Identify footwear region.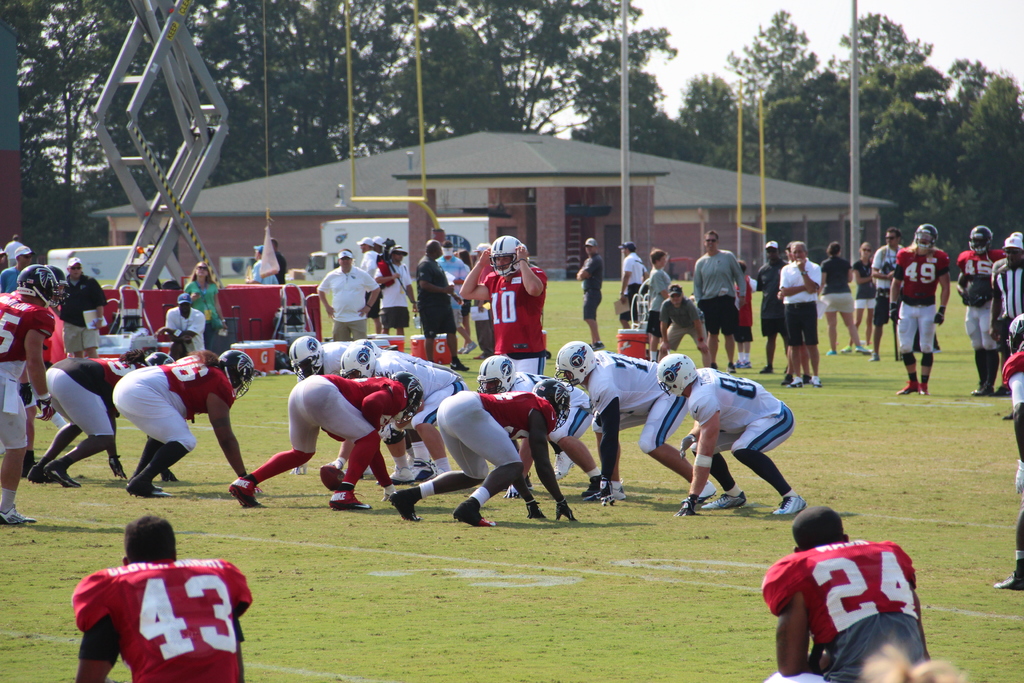
Region: locate(554, 452, 575, 479).
